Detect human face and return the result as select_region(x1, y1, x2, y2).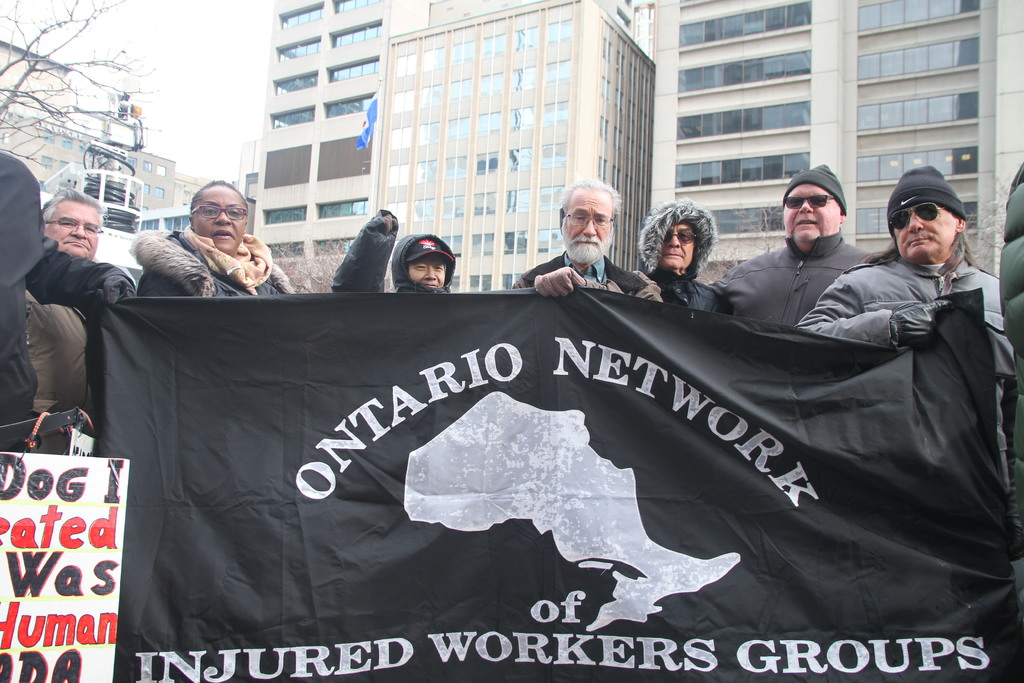
select_region(888, 201, 955, 257).
